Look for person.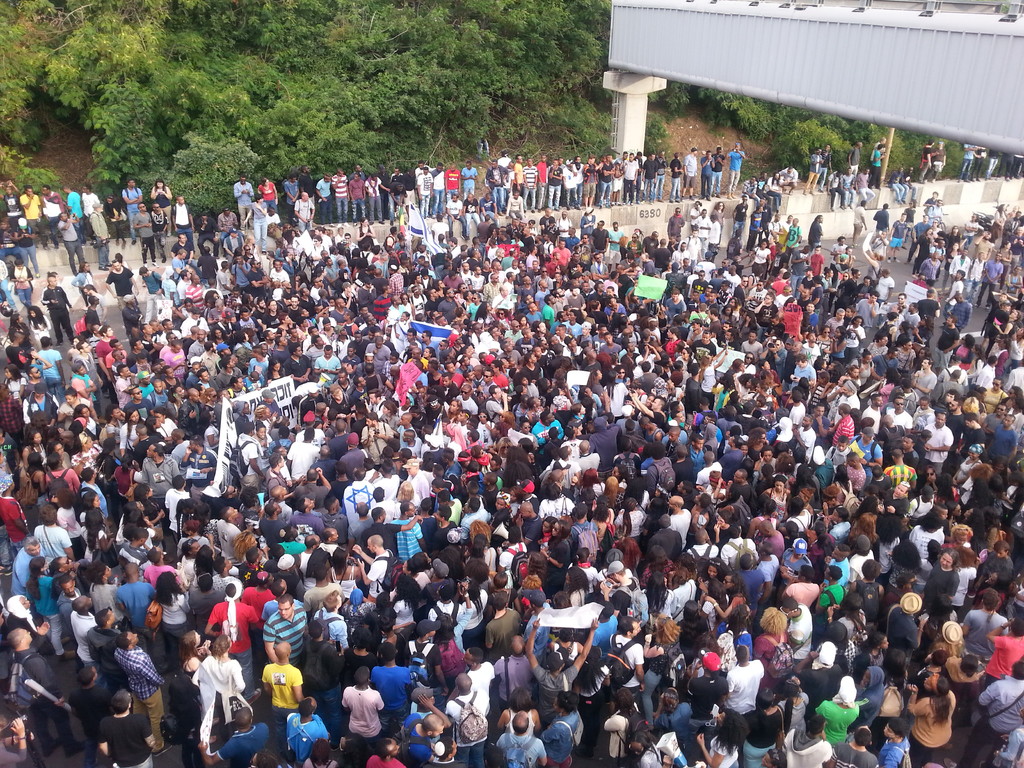
Found: (198, 628, 250, 751).
